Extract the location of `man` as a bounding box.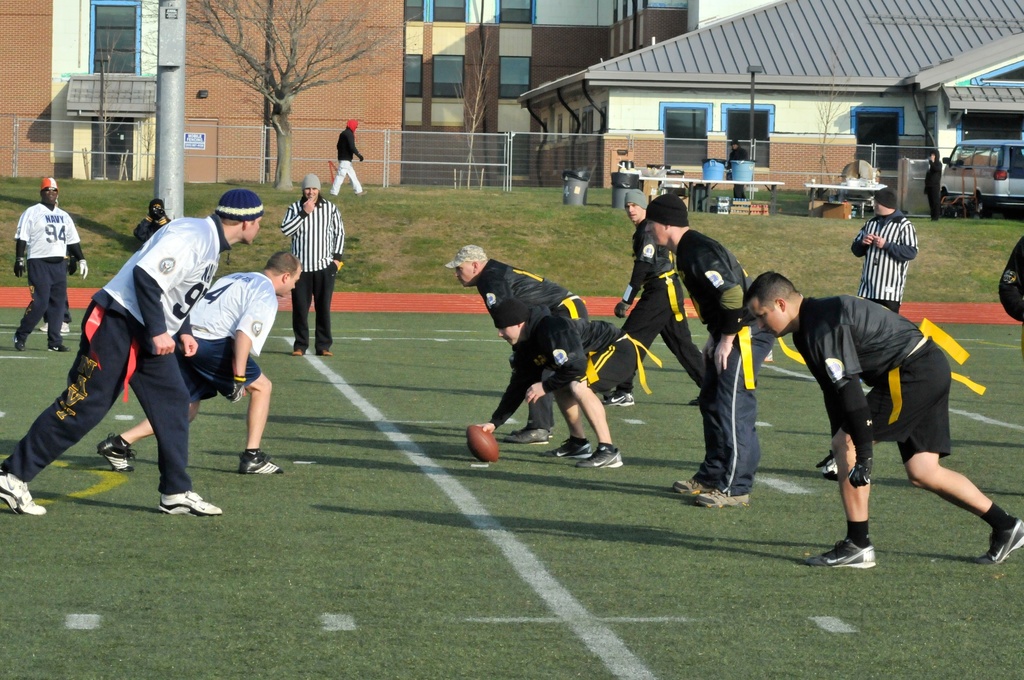
(95, 247, 306, 472).
